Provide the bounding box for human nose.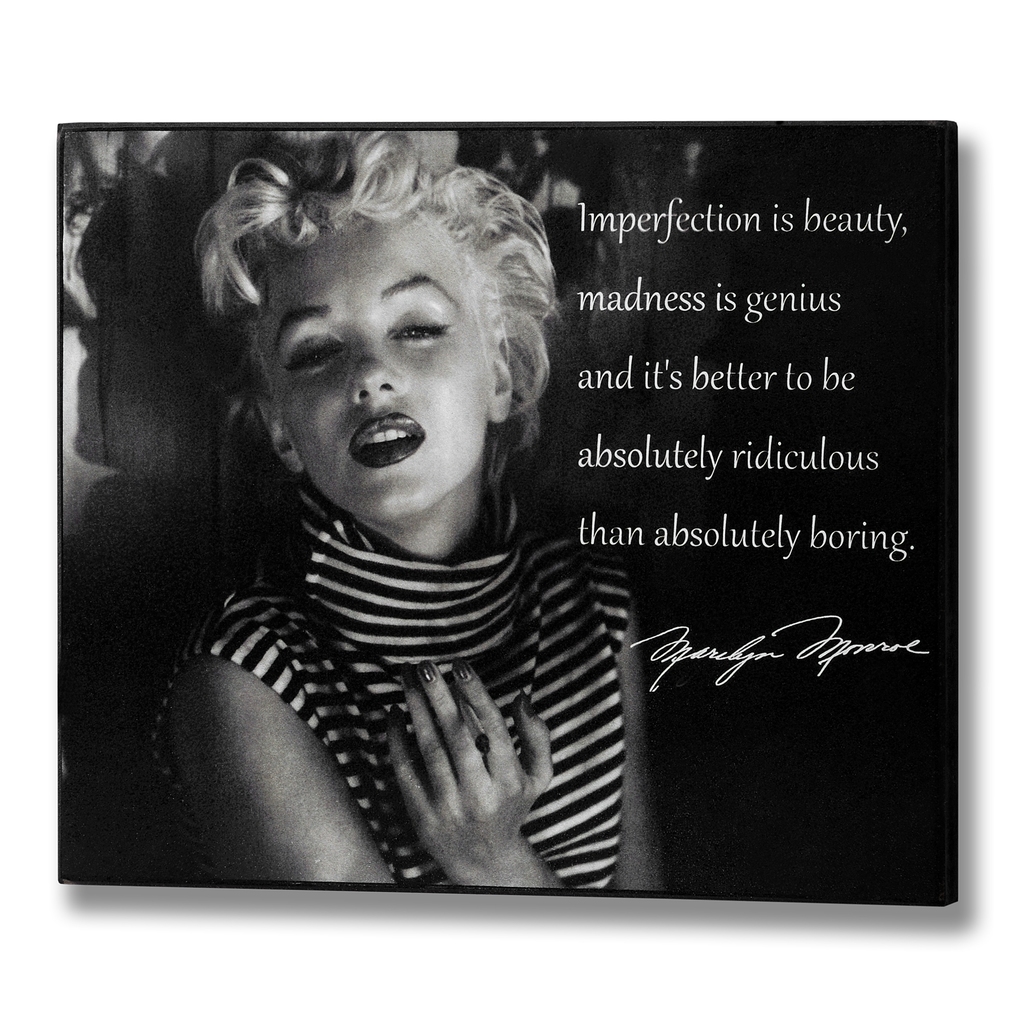
left=346, top=330, right=403, bottom=401.
